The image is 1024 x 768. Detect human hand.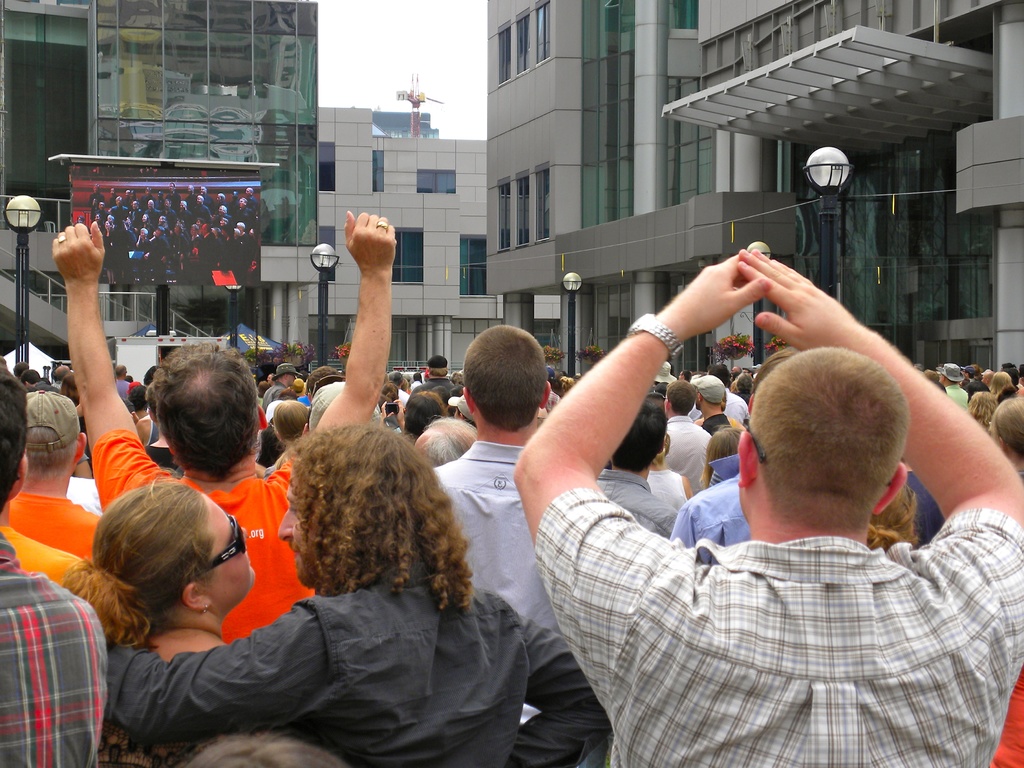
Detection: 190/244/197/257.
